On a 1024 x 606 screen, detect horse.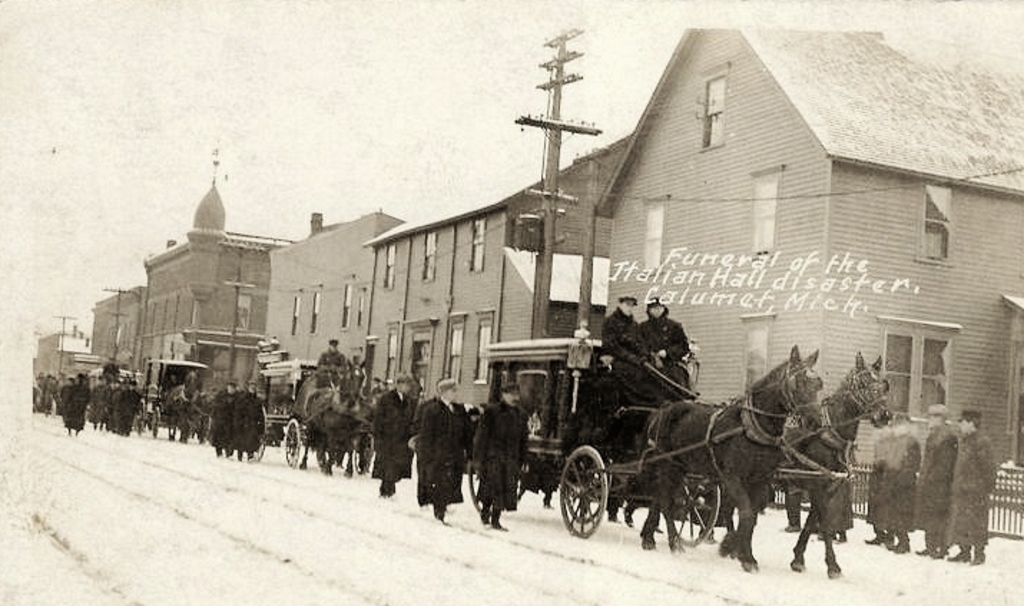
rect(298, 357, 369, 478).
